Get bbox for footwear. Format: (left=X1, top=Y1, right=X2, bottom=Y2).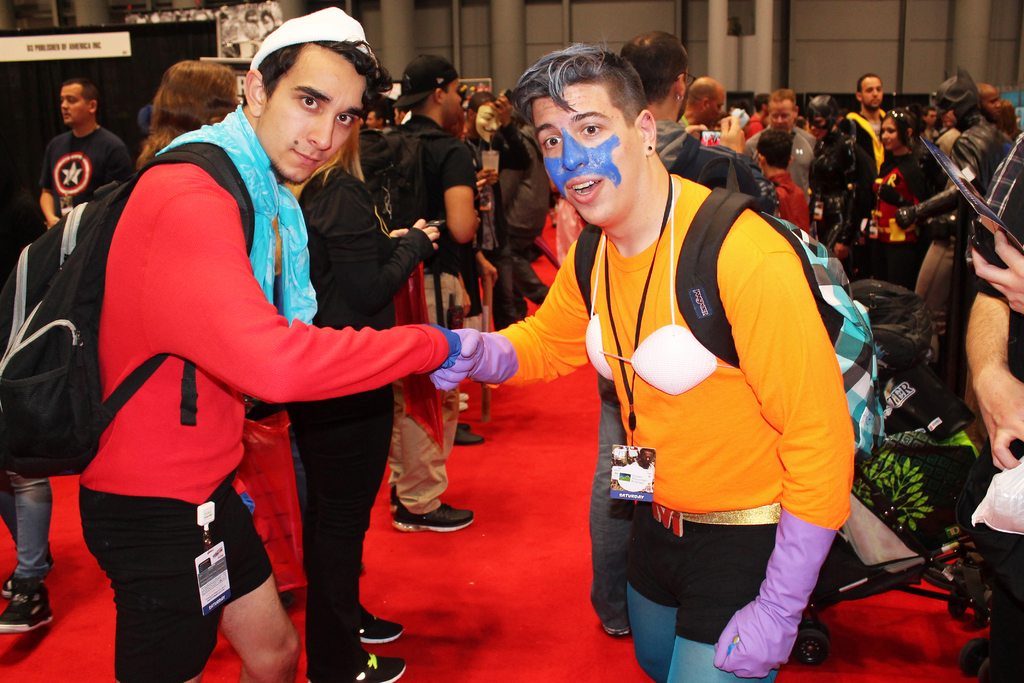
(left=336, top=645, right=408, bottom=682).
